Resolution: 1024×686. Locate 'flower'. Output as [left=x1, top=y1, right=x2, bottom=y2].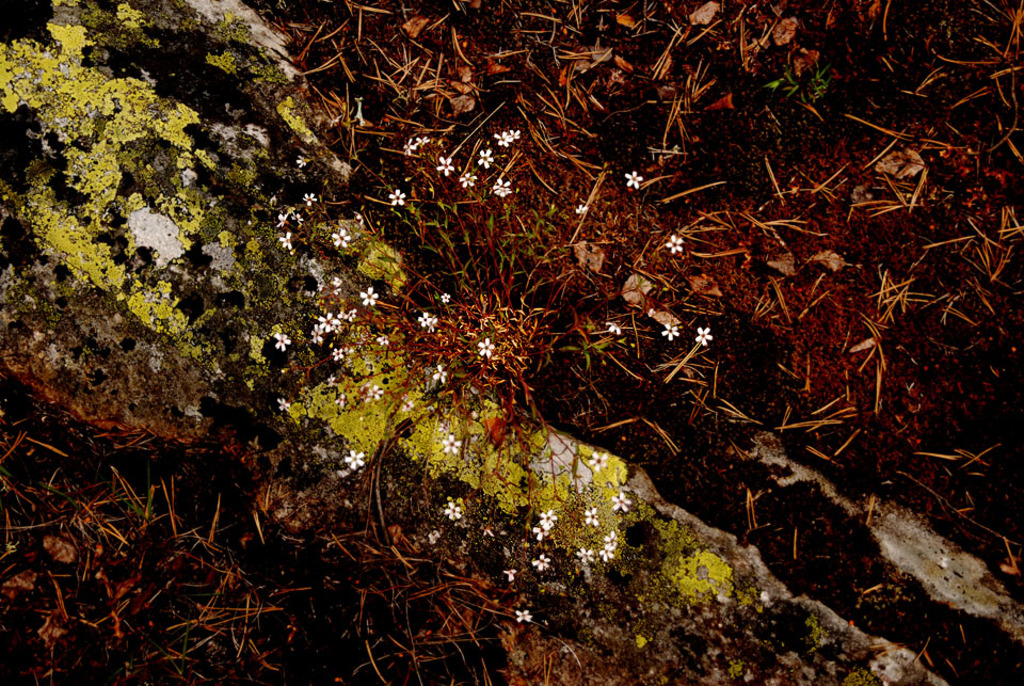
[left=434, top=364, right=450, bottom=385].
